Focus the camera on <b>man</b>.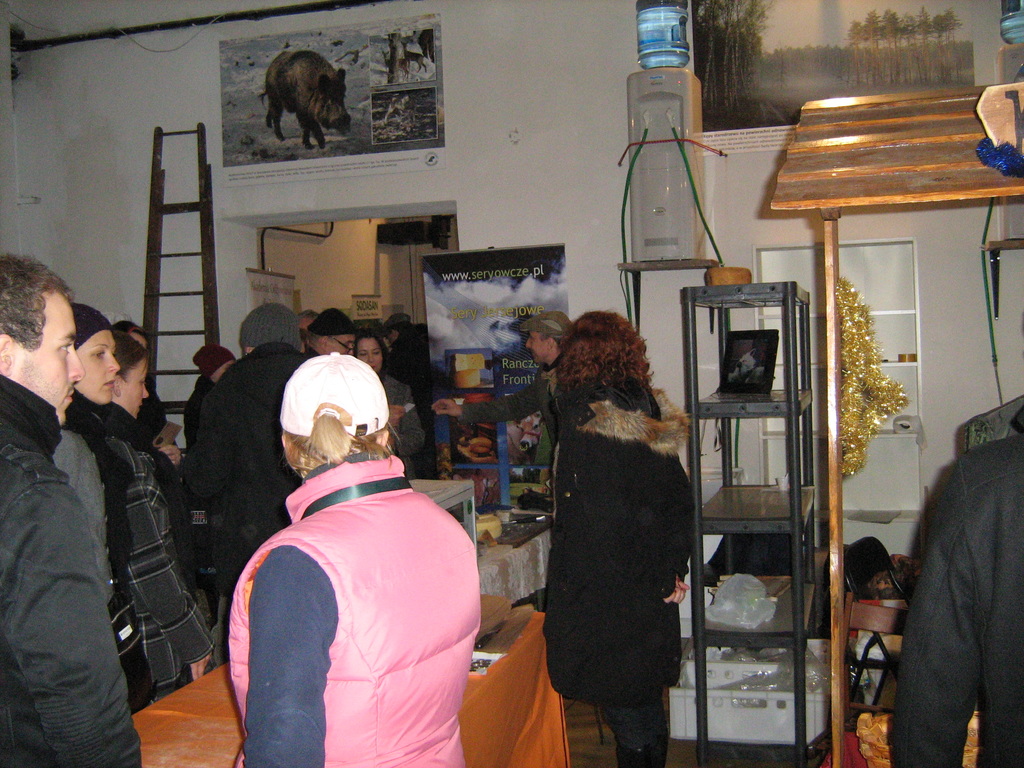
Focus region: locate(177, 305, 298, 586).
